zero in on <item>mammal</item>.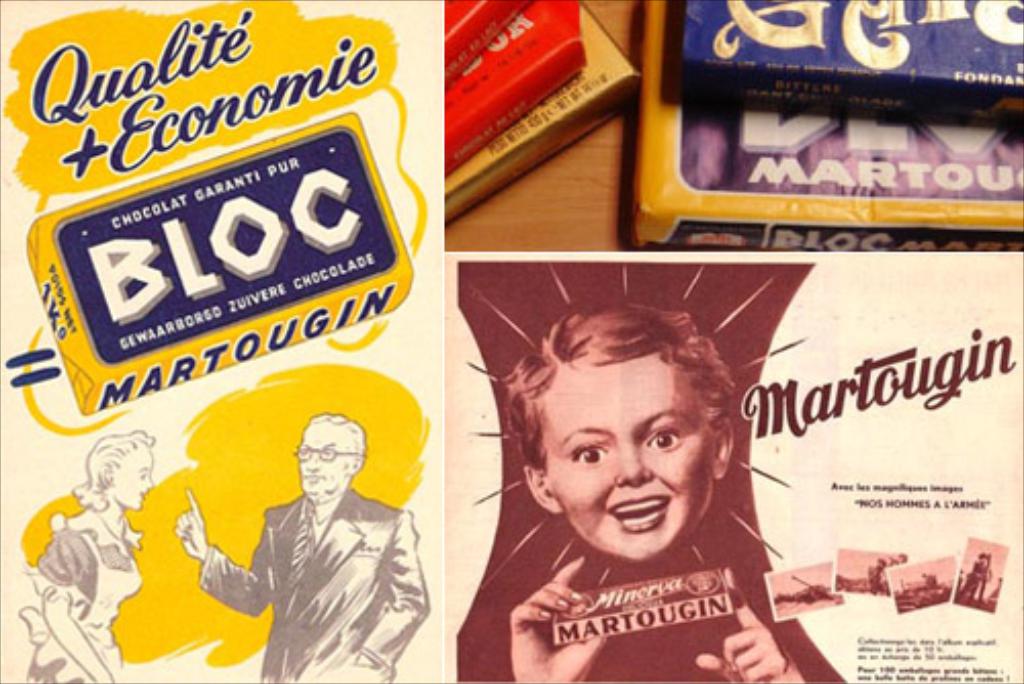
Zeroed in: box=[971, 551, 993, 606].
